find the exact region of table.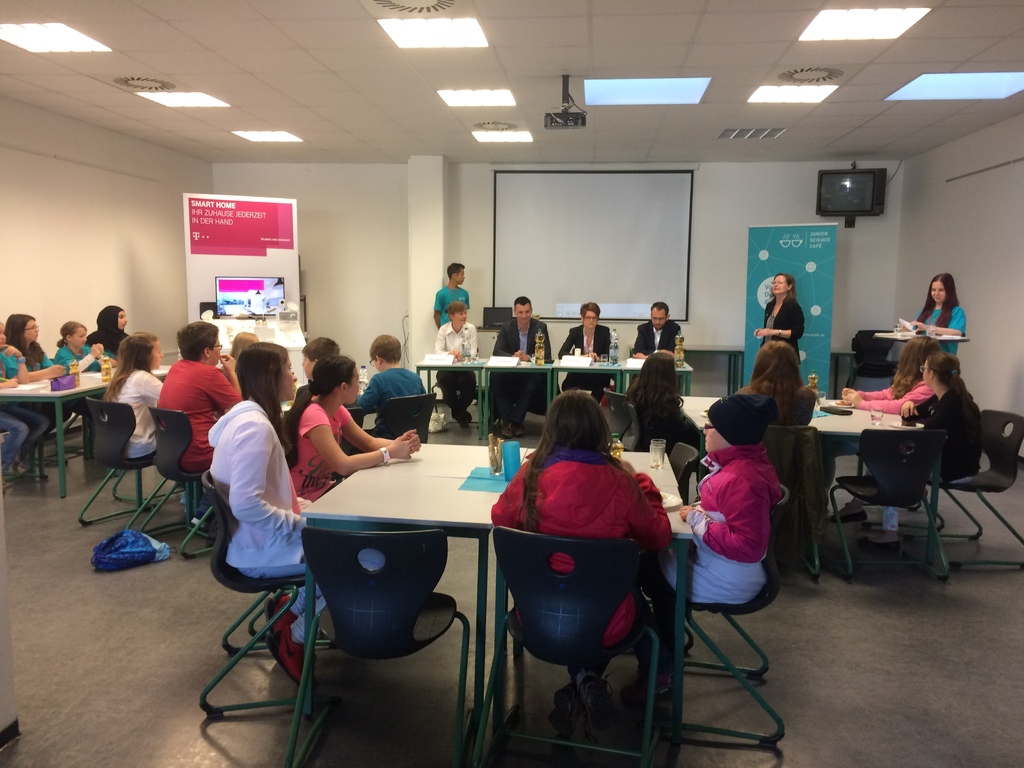
Exact region: 677/394/931/583.
